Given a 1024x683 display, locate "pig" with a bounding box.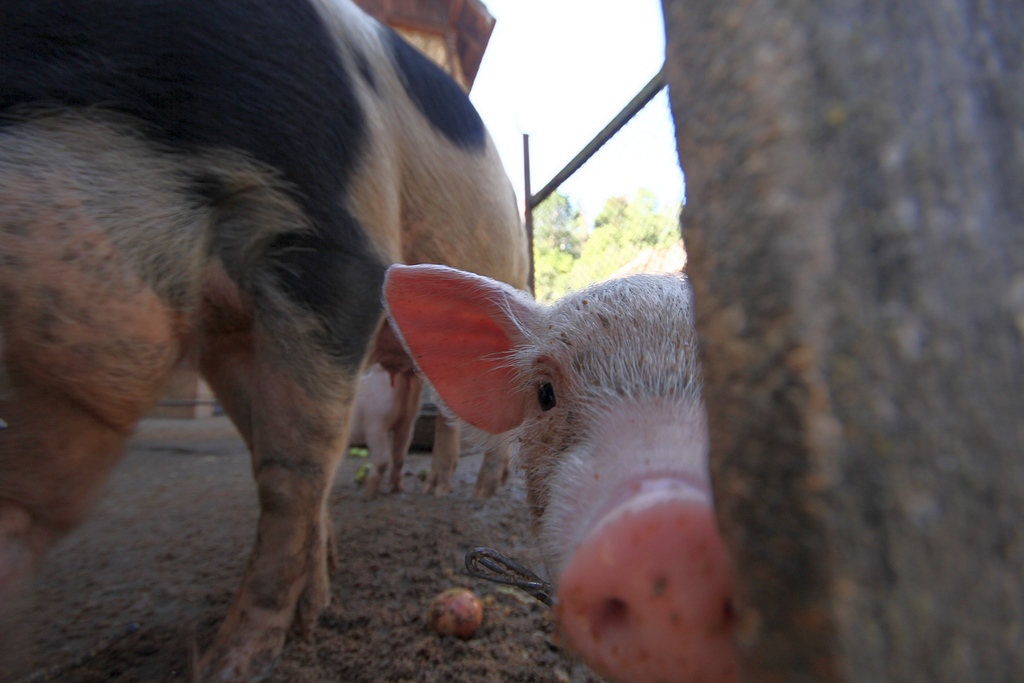
Located: bbox=(381, 265, 740, 682).
